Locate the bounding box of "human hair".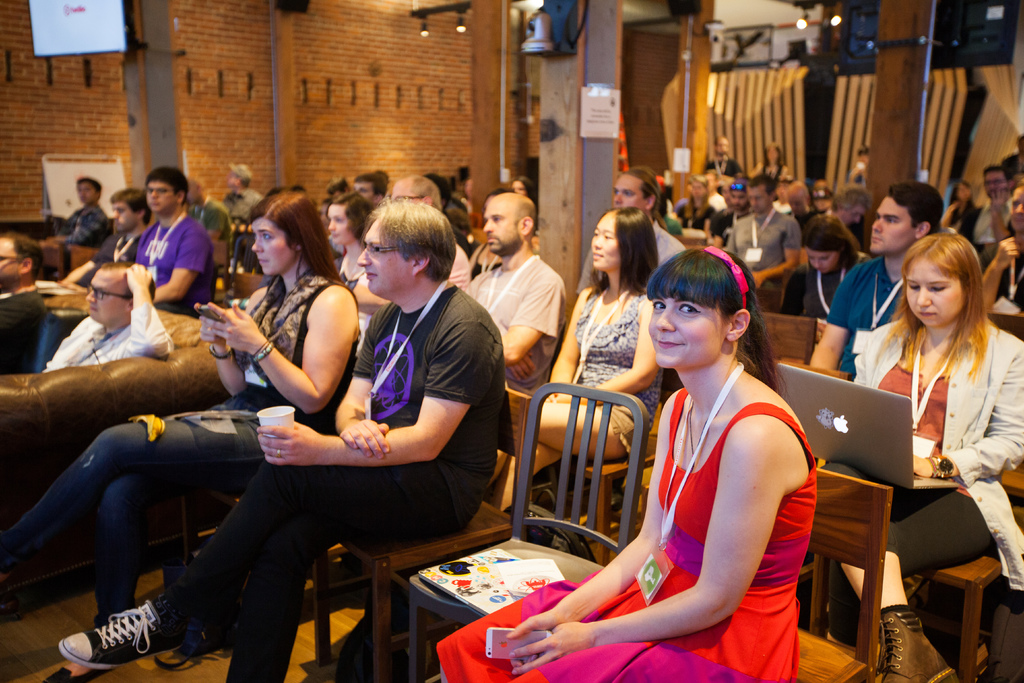
Bounding box: [1,231,44,276].
